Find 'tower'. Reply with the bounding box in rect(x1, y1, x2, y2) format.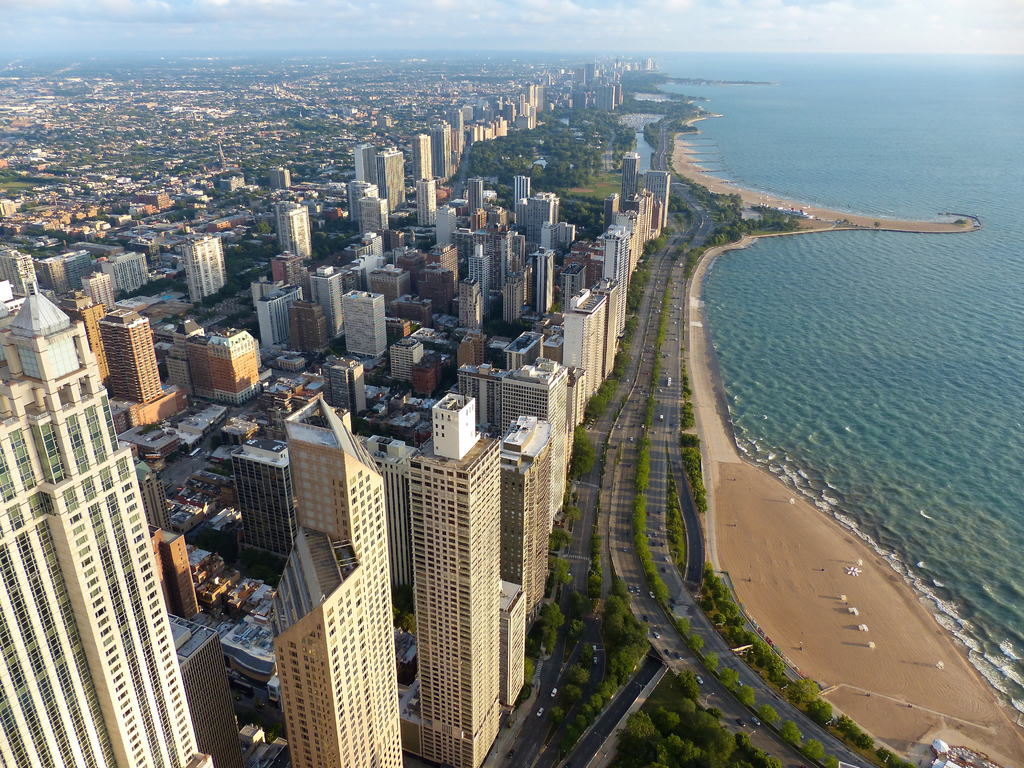
rect(410, 431, 495, 765).
